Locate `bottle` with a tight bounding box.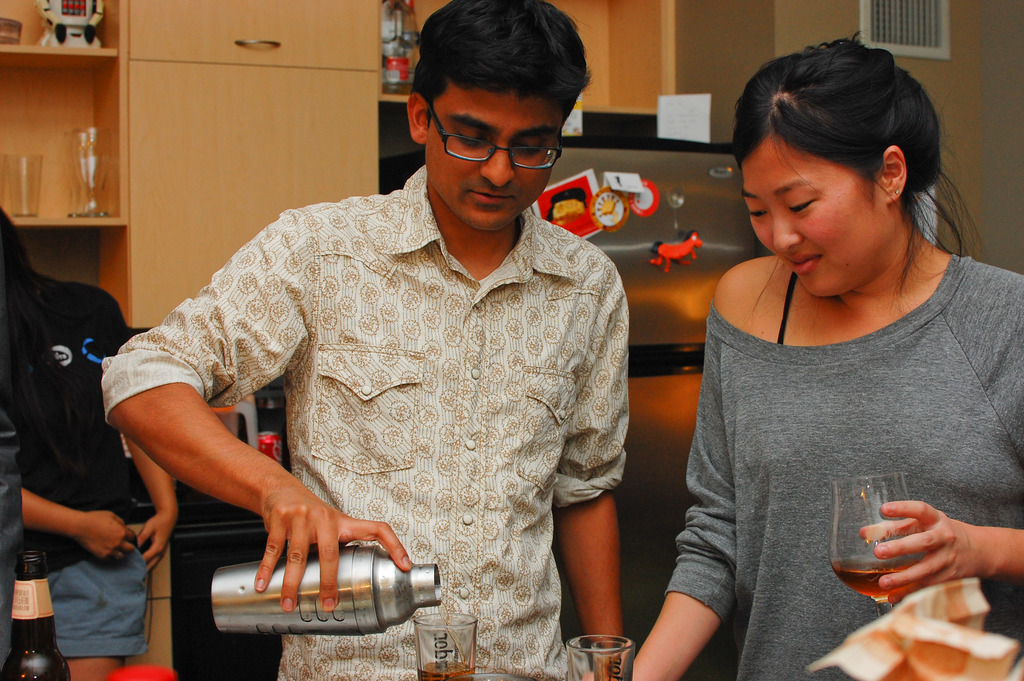
pyautogui.locateOnScreen(211, 549, 442, 636).
